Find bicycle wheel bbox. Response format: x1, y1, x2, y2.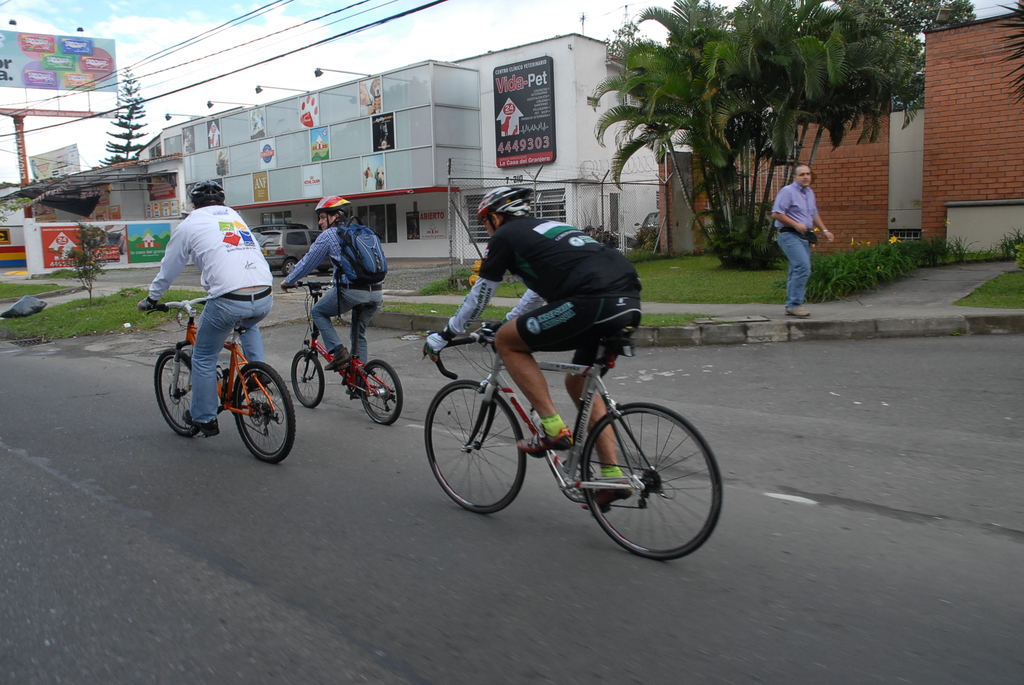
230, 362, 298, 466.
